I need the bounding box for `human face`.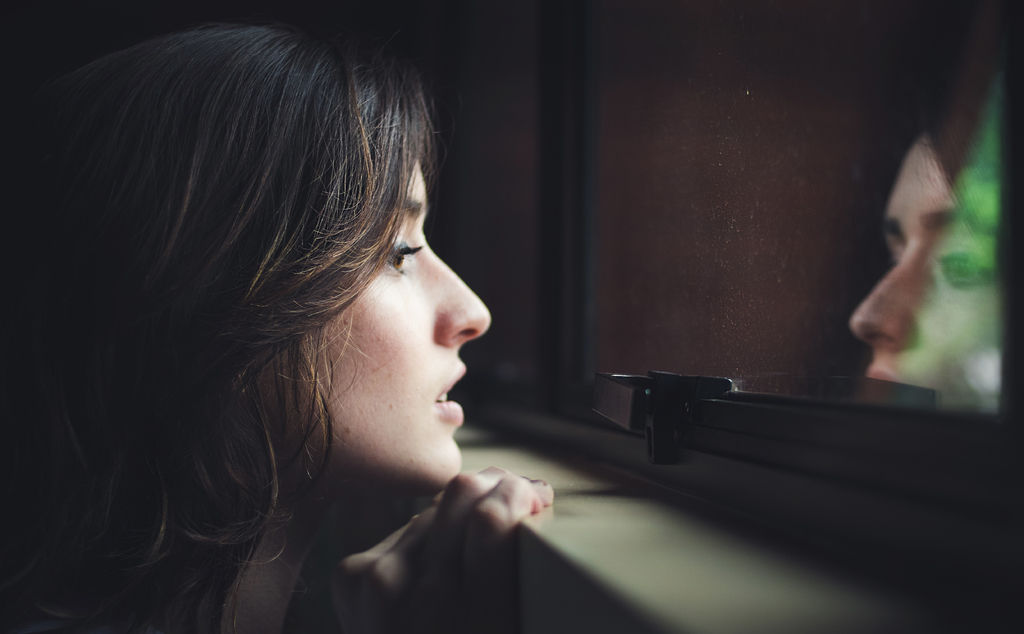
Here it is: (850, 134, 1002, 411).
